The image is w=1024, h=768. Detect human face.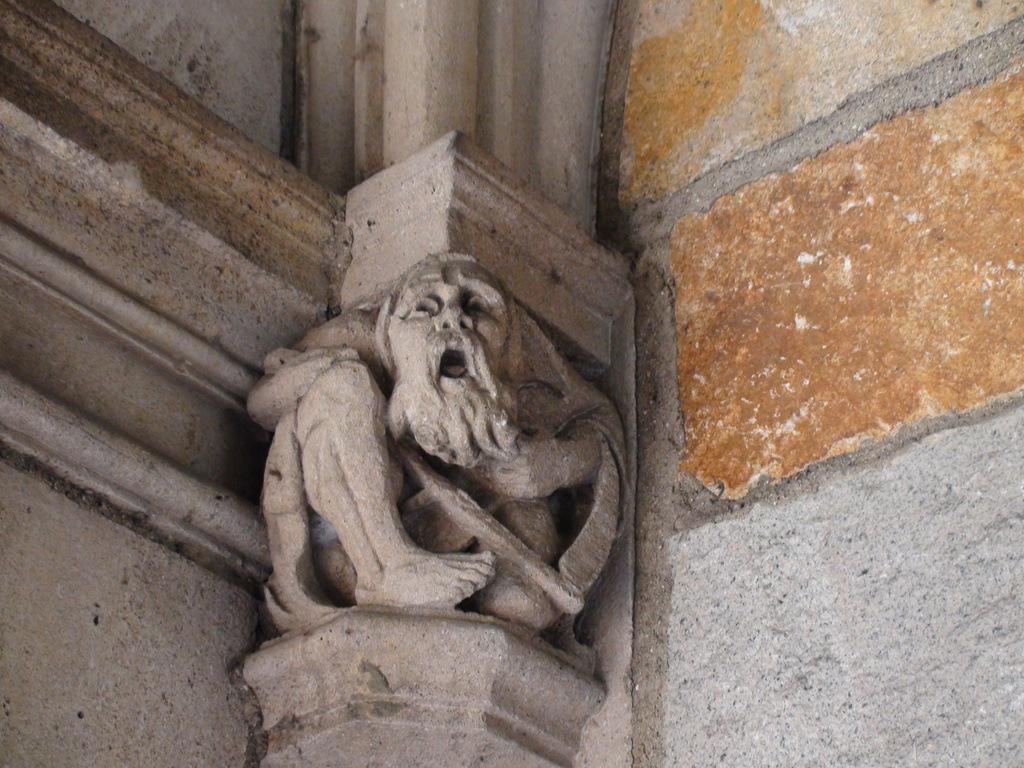
Detection: 390:259:522:466.
